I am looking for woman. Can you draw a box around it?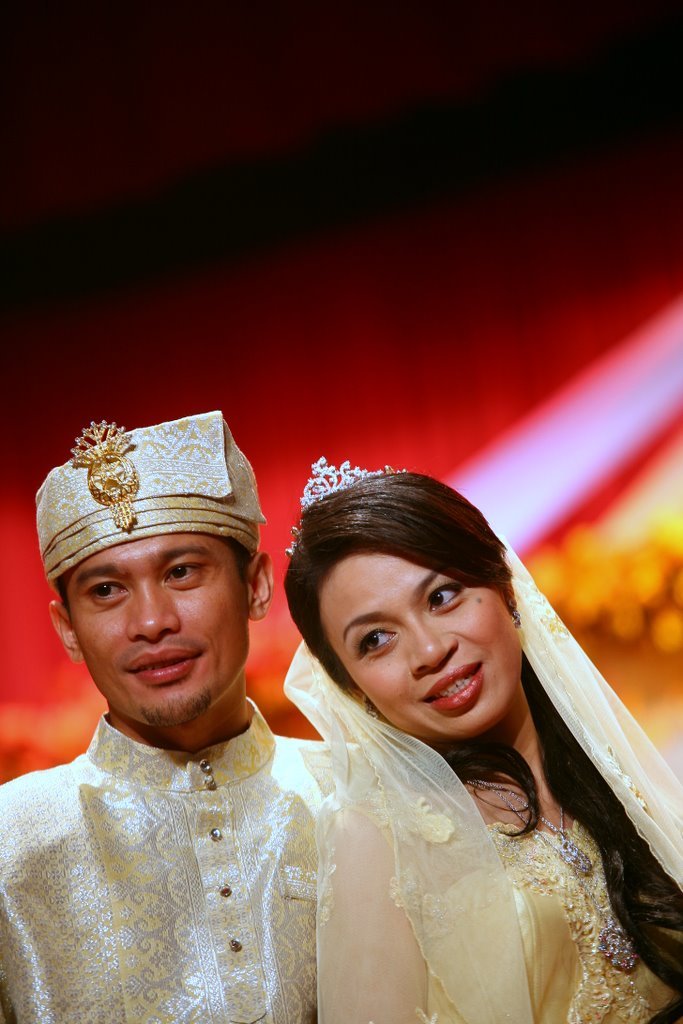
Sure, the bounding box is <box>208,499,607,1023</box>.
